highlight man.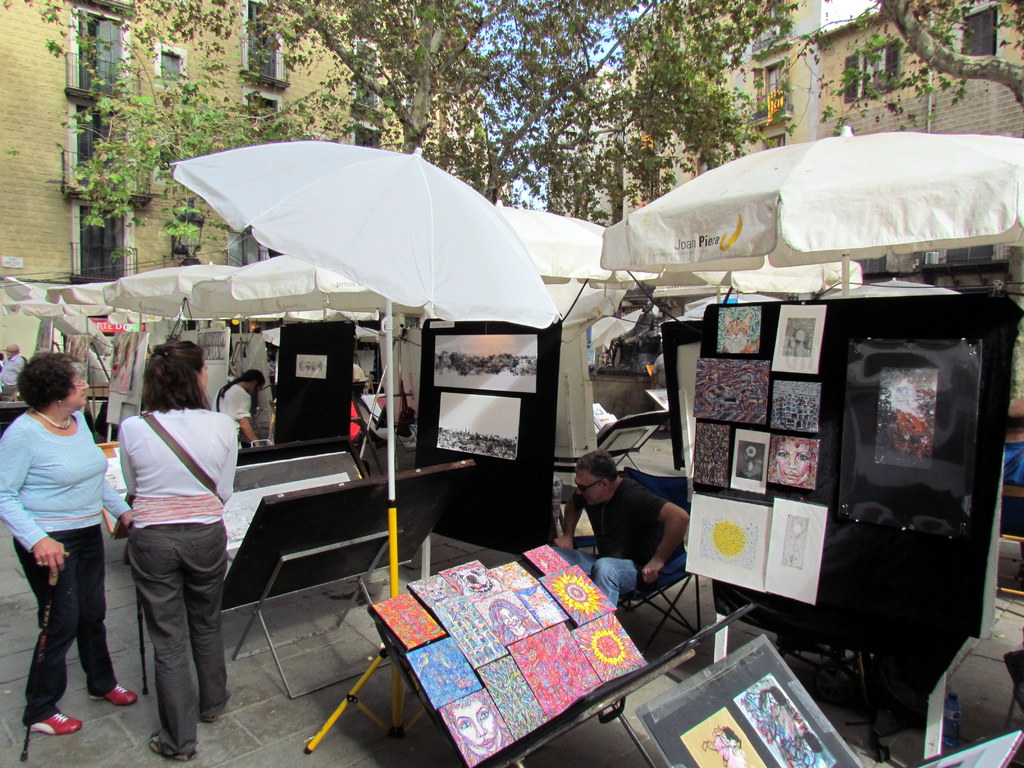
Highlighted region: <bbox>1004, 397, 1023, 488</bbox>.
